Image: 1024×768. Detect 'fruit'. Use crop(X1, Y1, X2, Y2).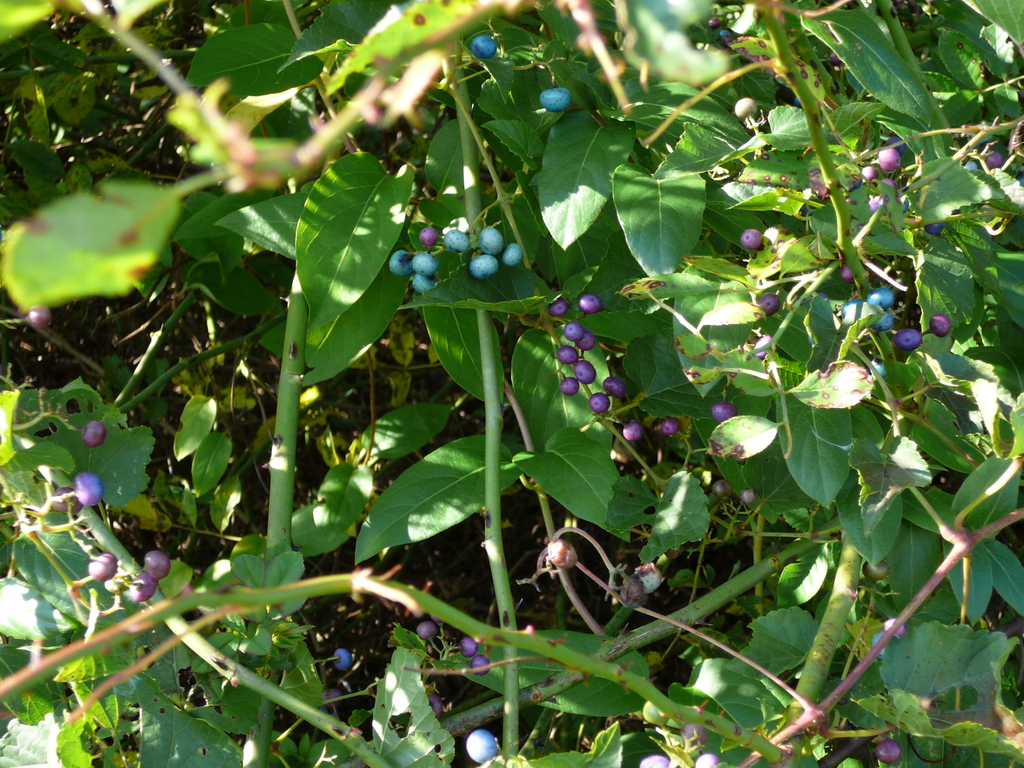
crop(323, 688, 346, 708).
